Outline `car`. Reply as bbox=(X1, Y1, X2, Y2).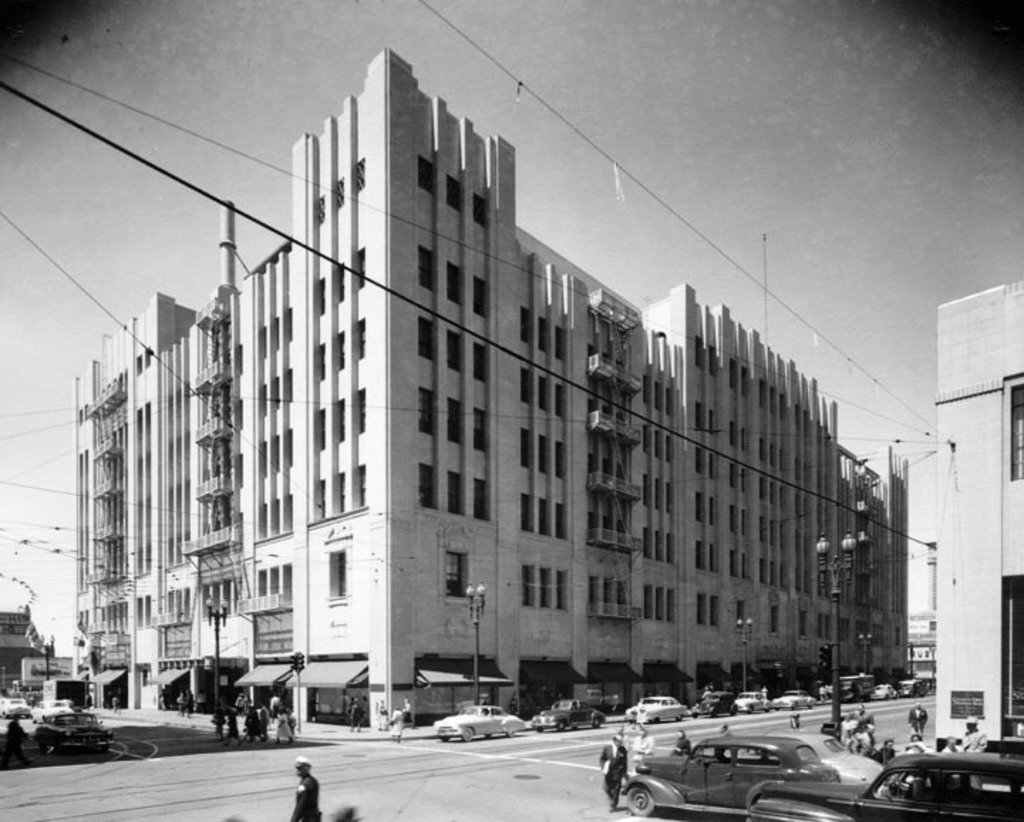
bbox=(686, 688, 738, 721).
